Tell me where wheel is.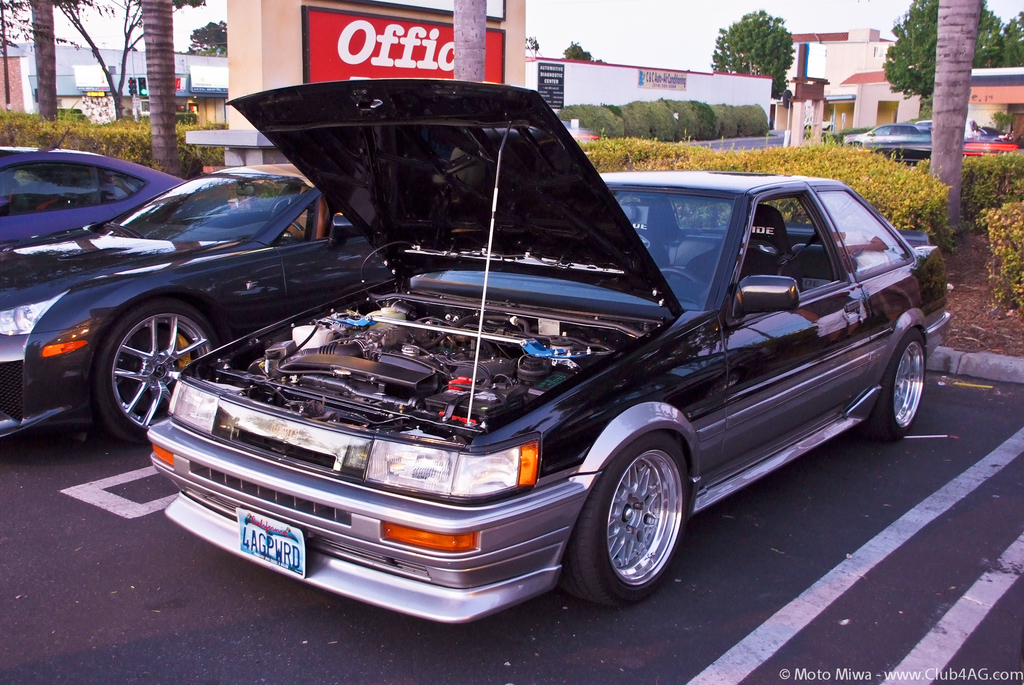
wheel is at 581 434 691 603.
